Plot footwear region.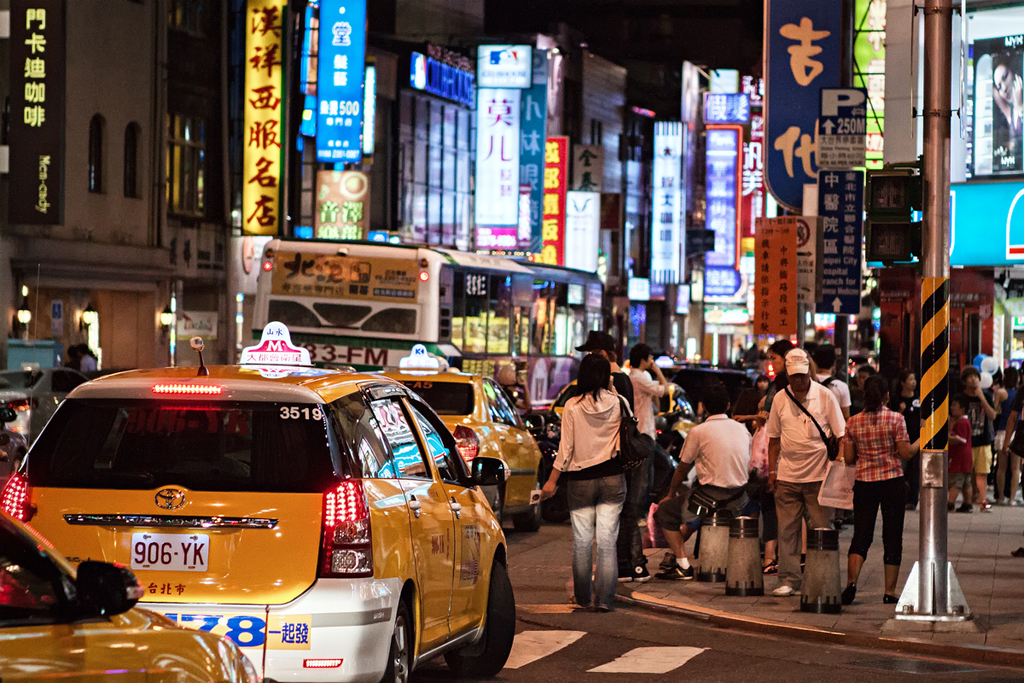
Plotted at <bbox>771, 587, 800, 598</bbox>.
